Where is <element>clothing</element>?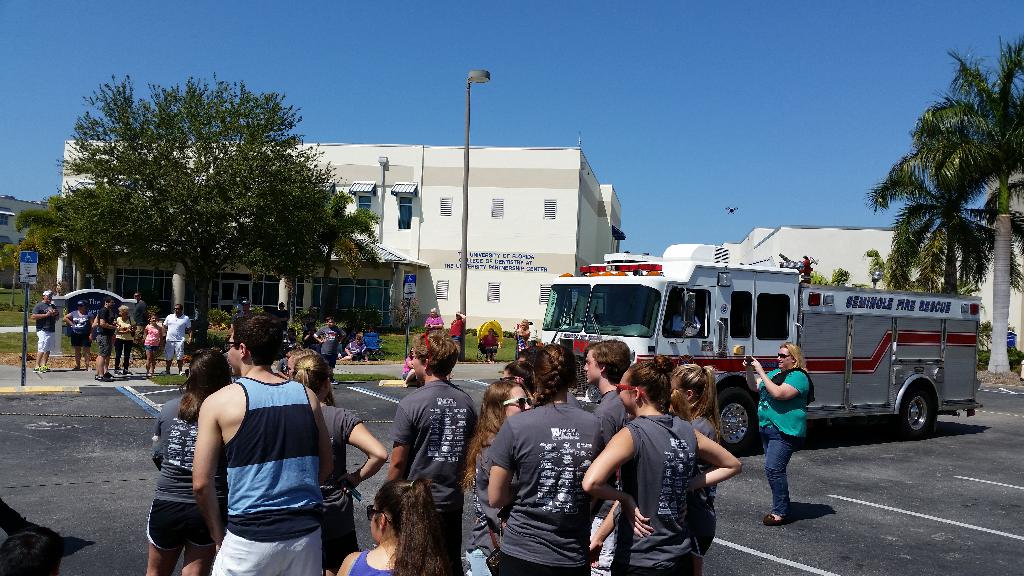
detection(73, 310, 89, 349).
